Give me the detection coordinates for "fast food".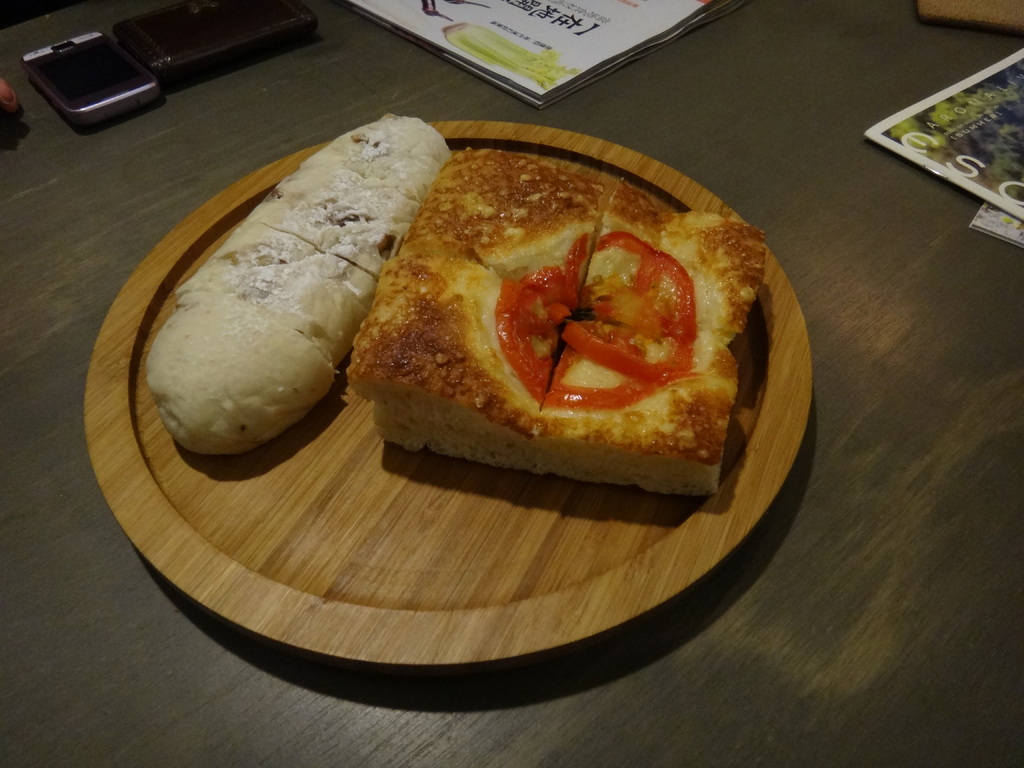
x1=145, y1=110, x2=453, y2=456.
